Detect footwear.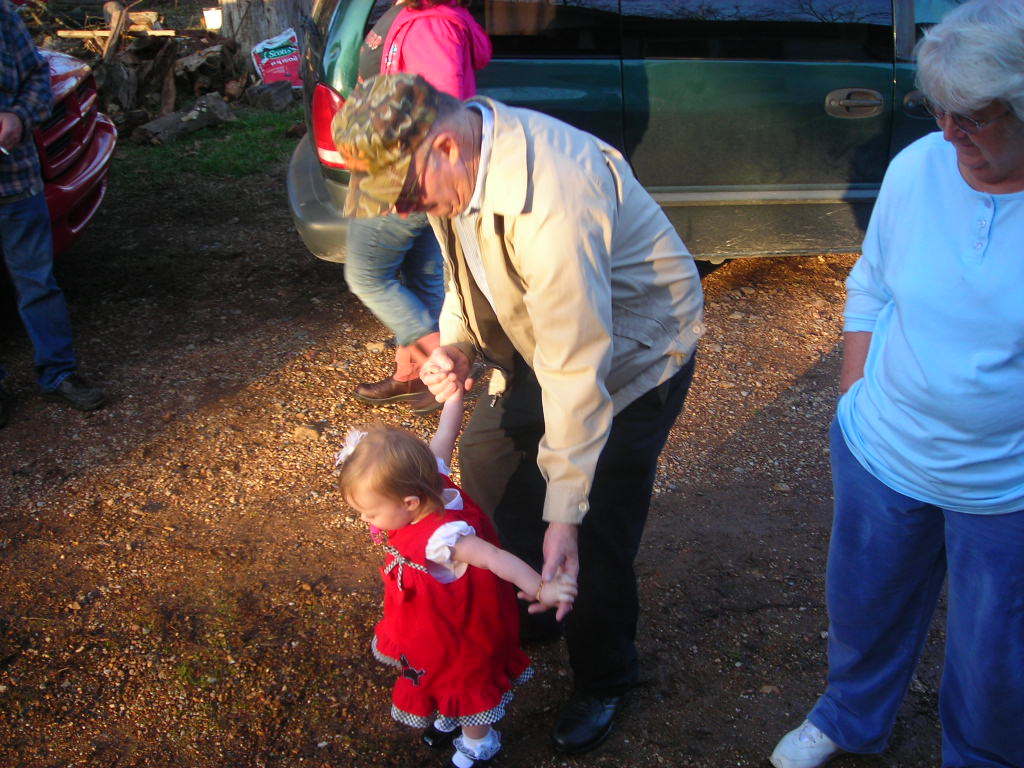
Detected at 770/721/839/767.
